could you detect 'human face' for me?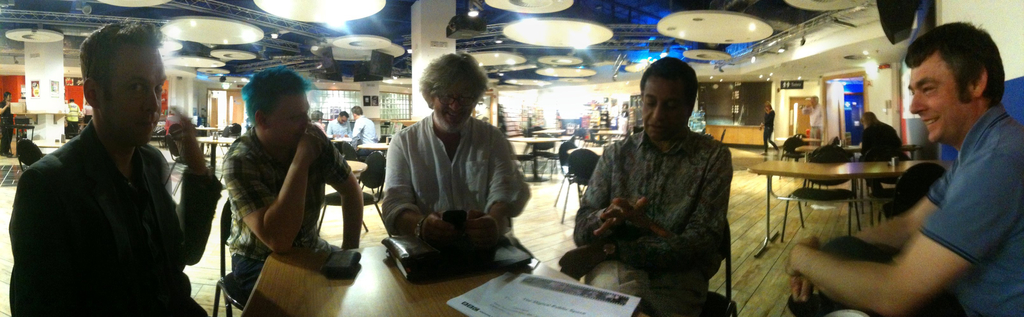
Detection result: 641, 78, 687, 145.
